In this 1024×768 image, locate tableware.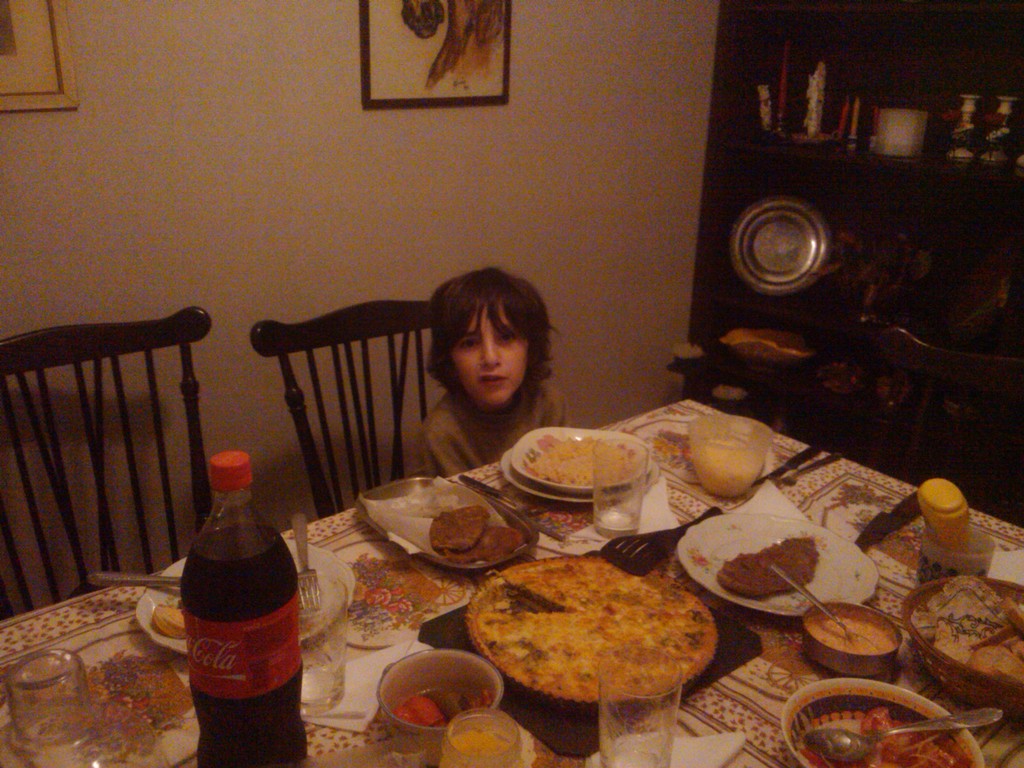
Bounding box: locate(378, 657, 494, 740).
